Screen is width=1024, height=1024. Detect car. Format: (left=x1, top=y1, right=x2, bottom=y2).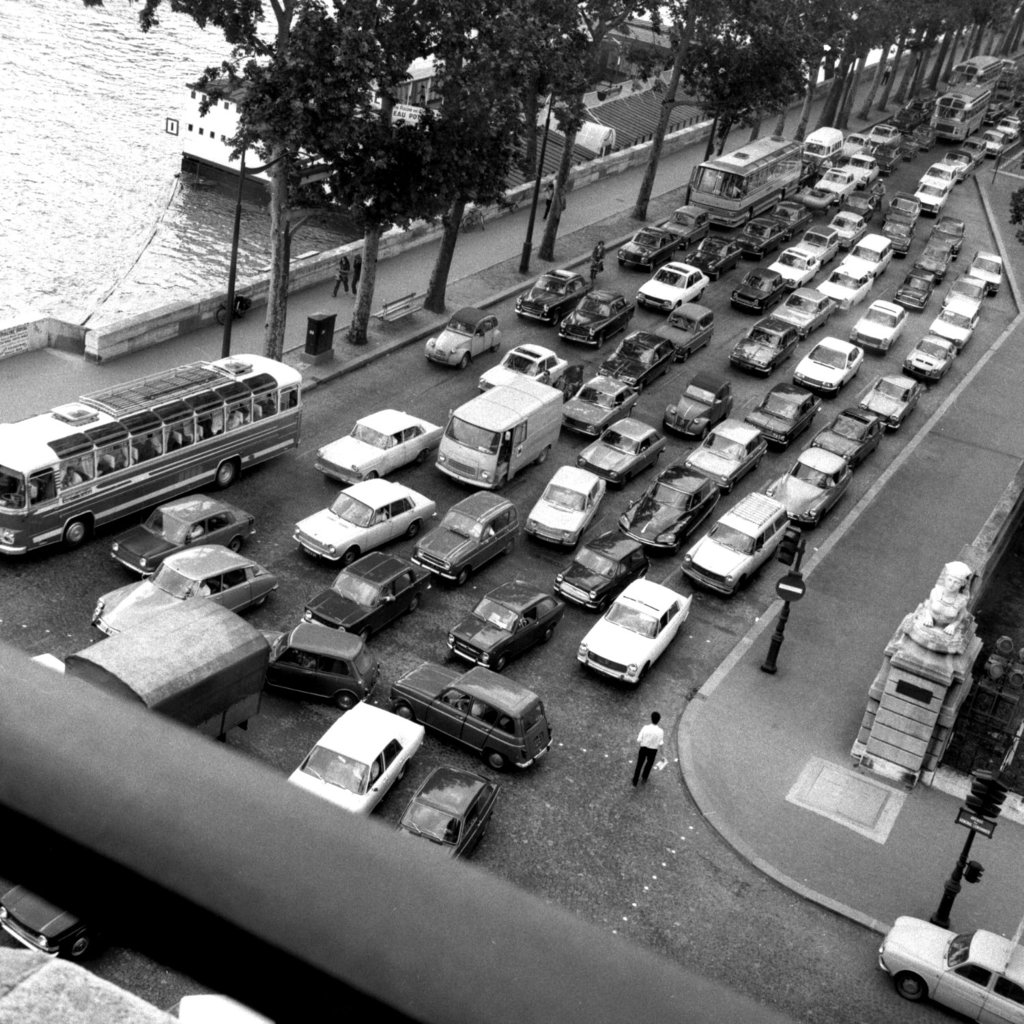
(left=558, top=377, right=630, bottom=421).
